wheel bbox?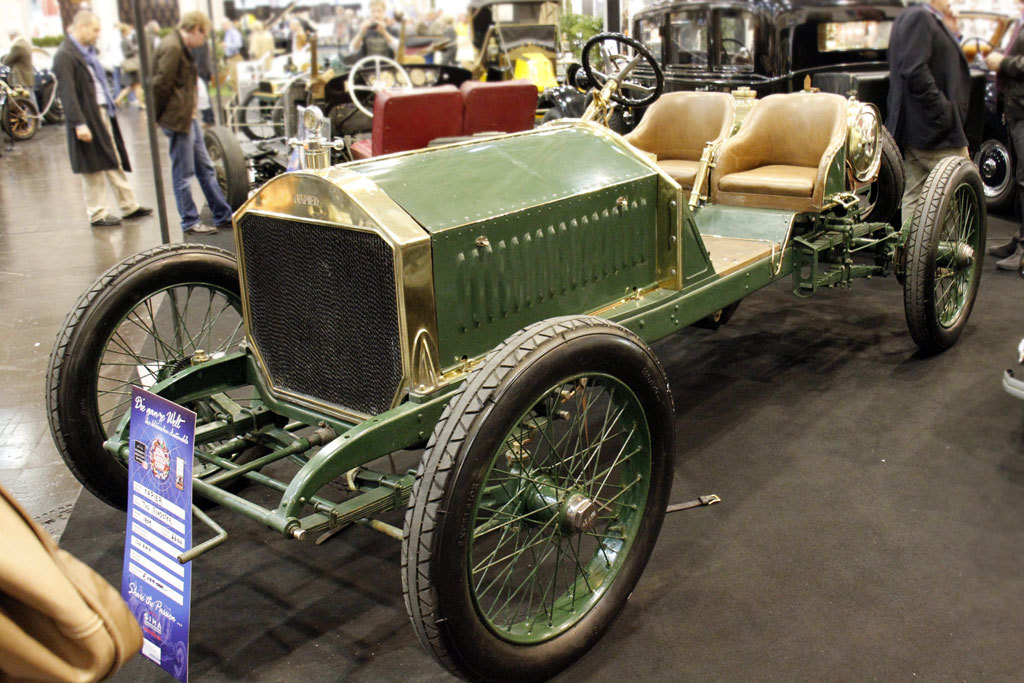
[x1=39, y1=82, x2=79, y2=125]
